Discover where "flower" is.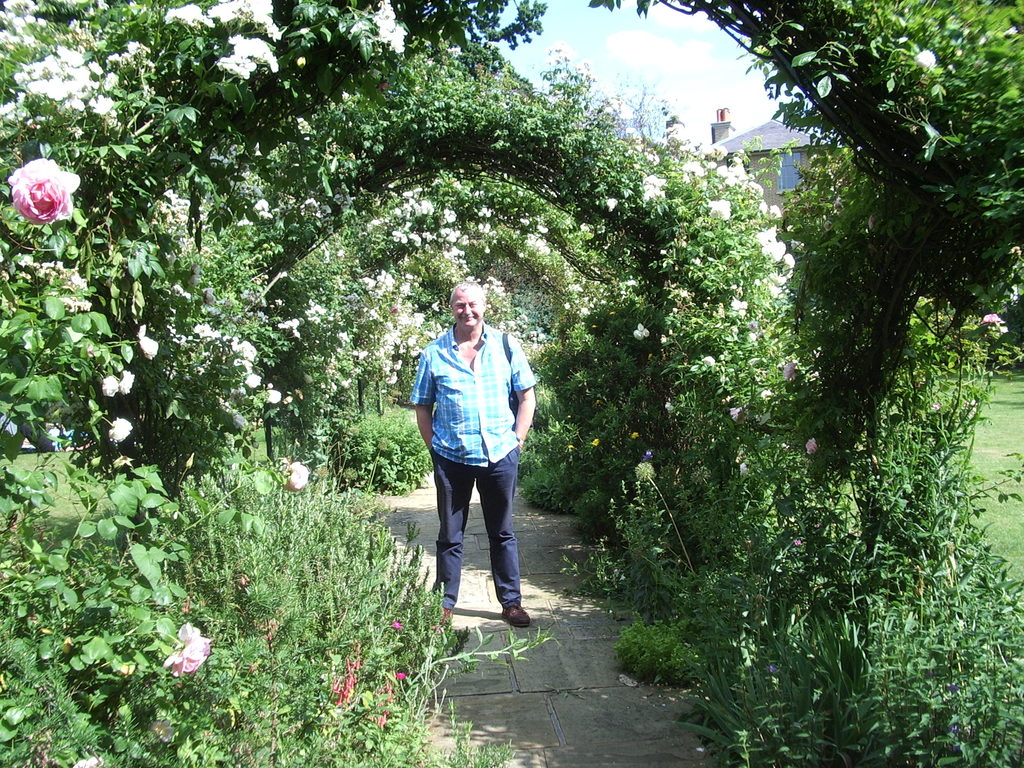
Discovered at 692 355 723 372.
